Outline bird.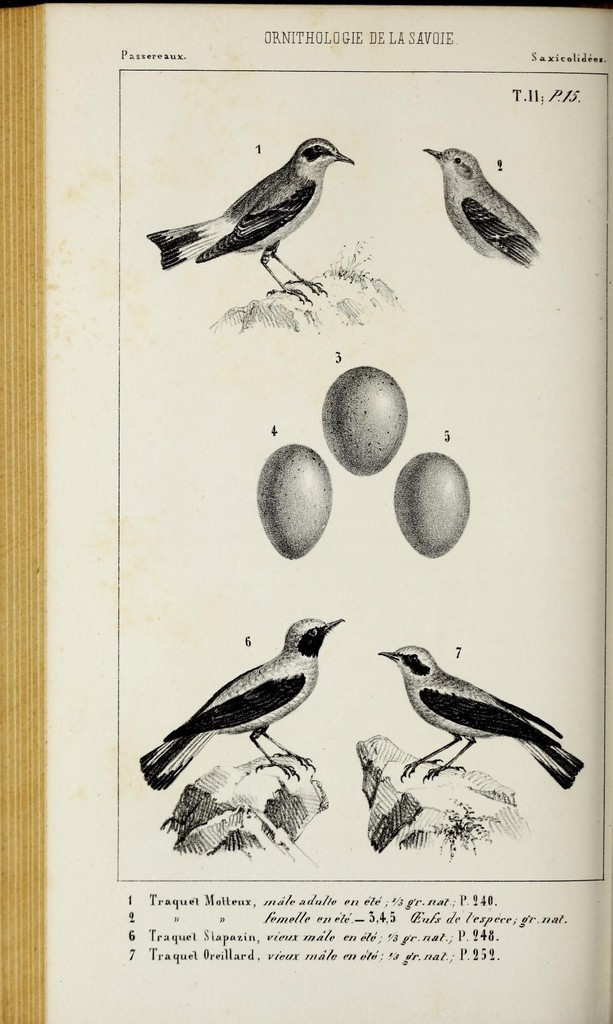
Outline: (149,129,372,277).
